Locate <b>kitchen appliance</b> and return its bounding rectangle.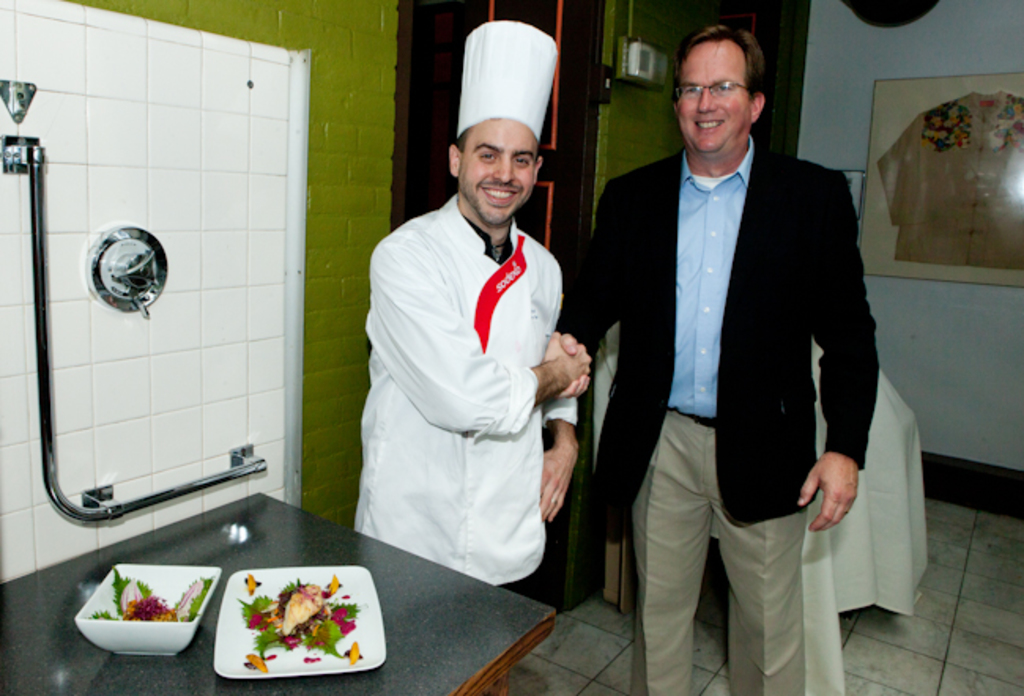
bbox(214, 562, 389, 682).
